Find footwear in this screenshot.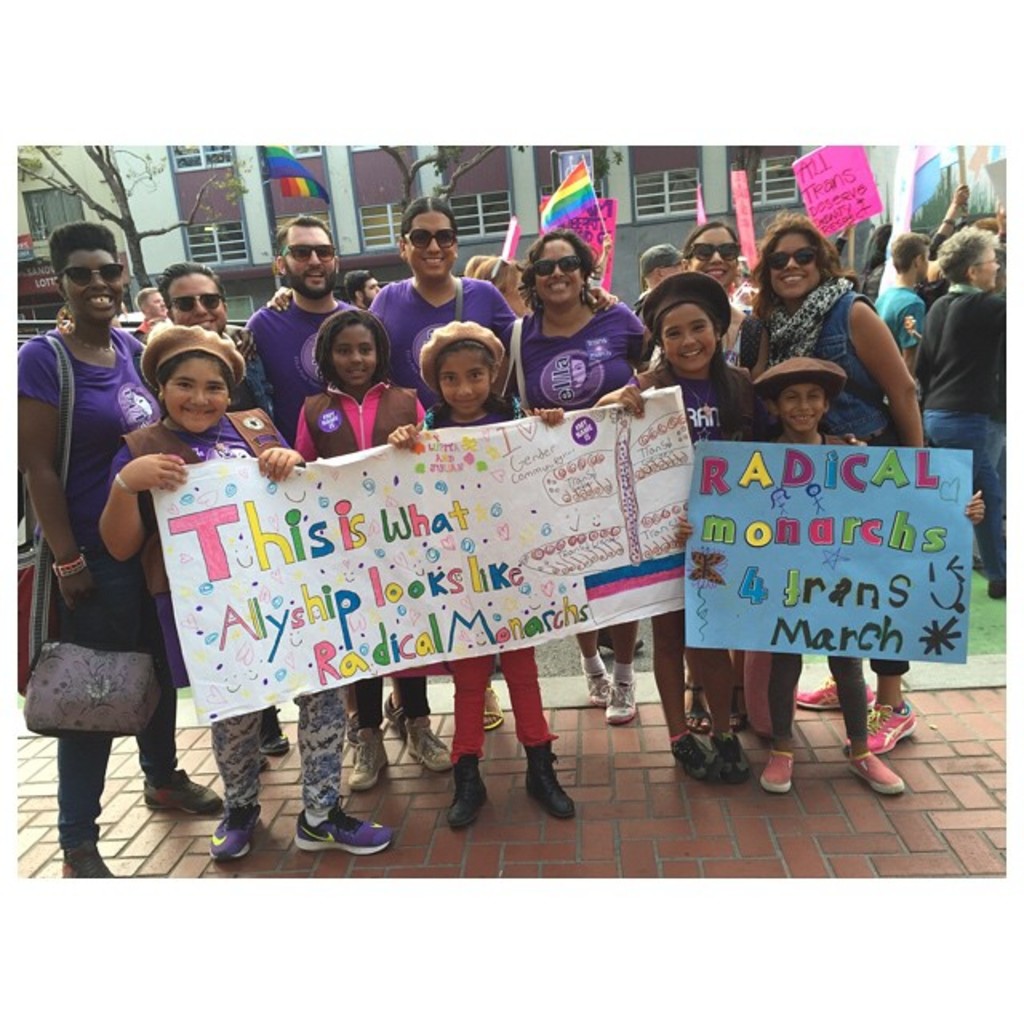
The bounding box for footwear is [392,706,440,765].
